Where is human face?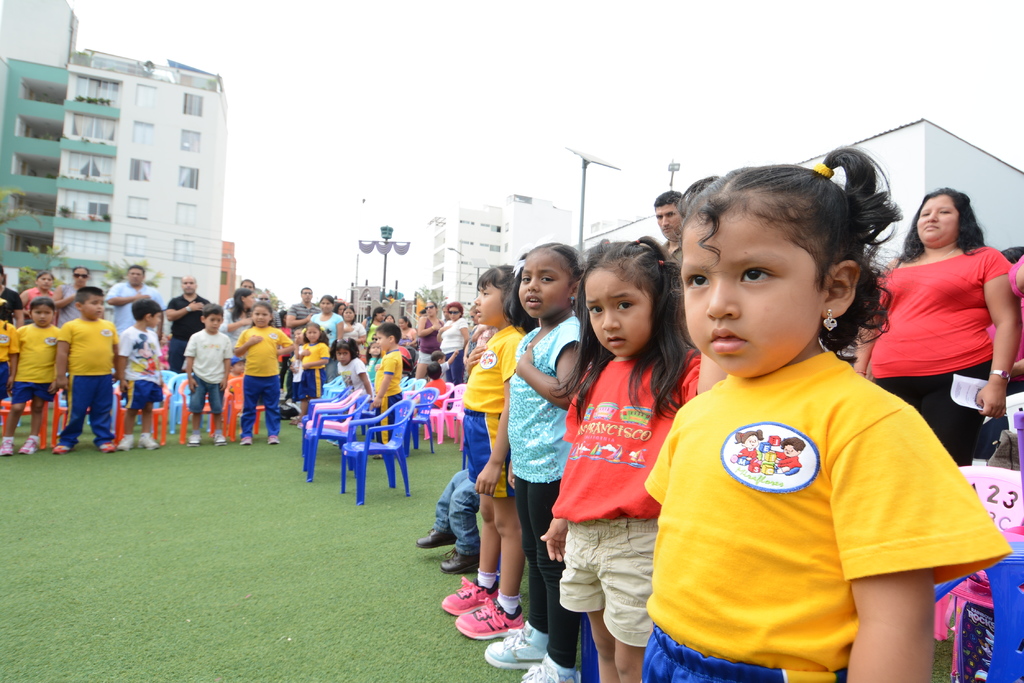
[383,316,394,325].
